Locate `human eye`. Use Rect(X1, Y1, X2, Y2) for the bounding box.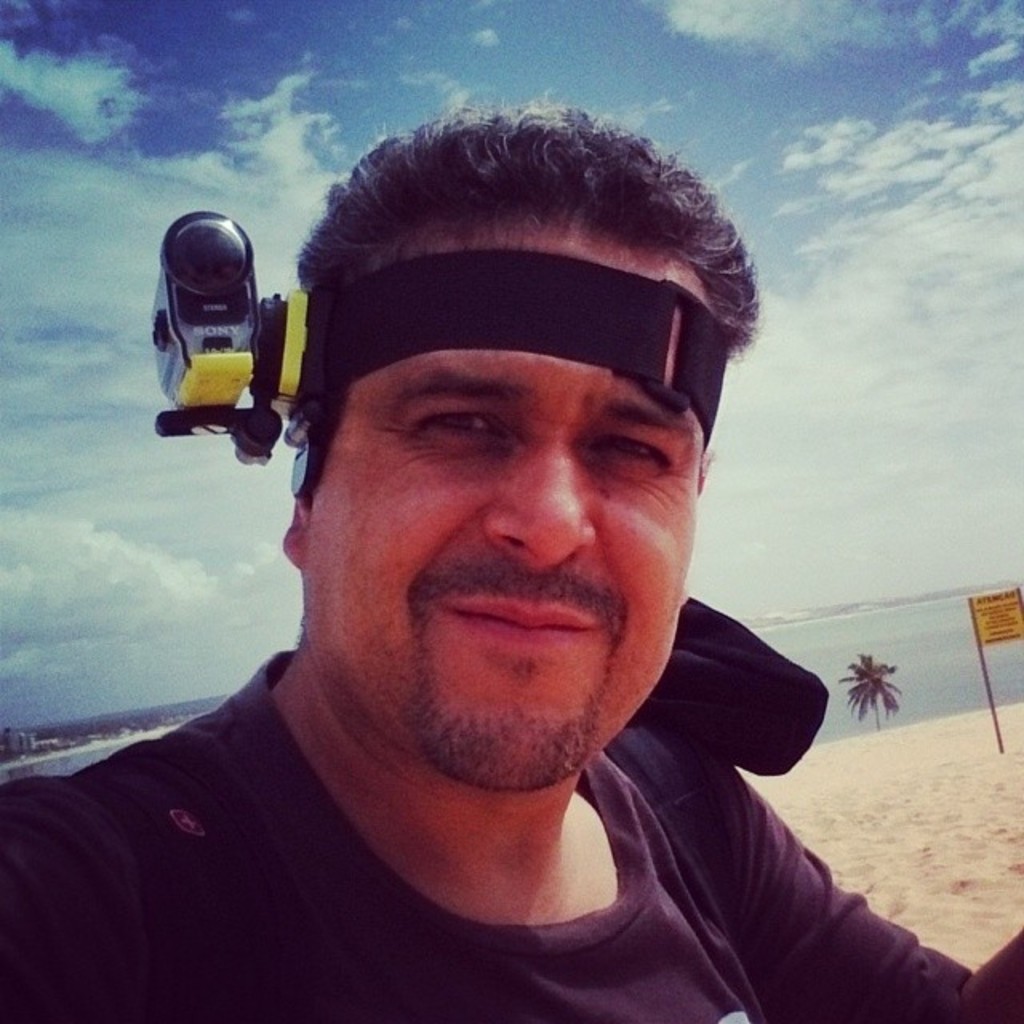
Rect(411, 400, 515, 442).
